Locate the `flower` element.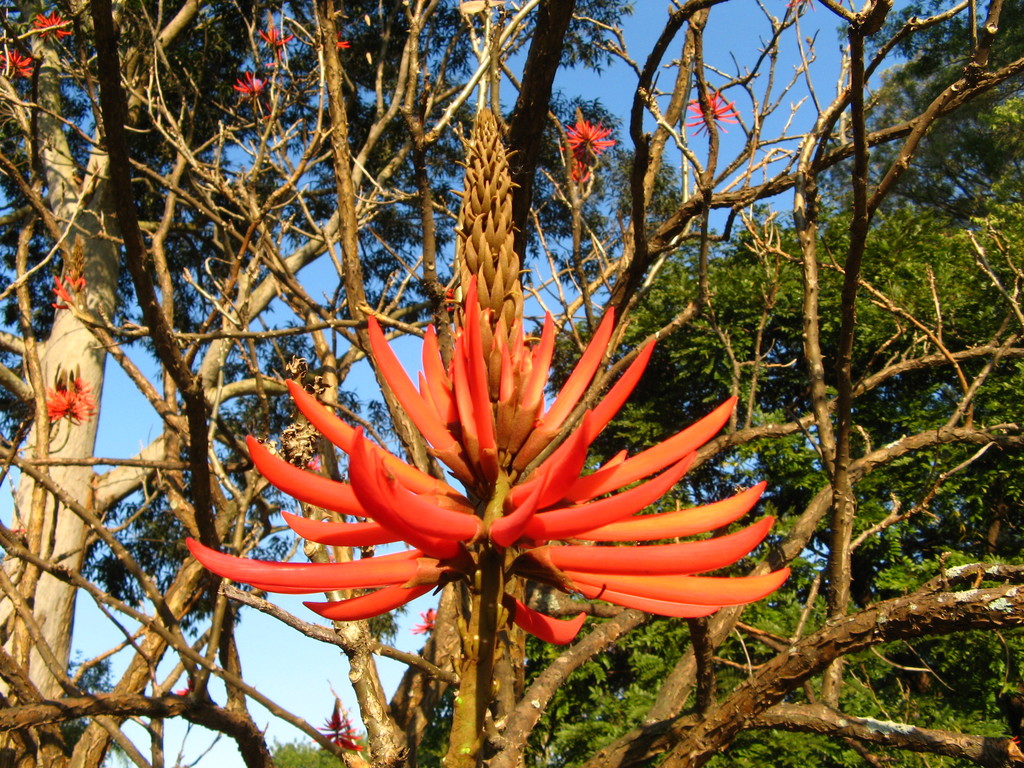
Element bbox: 559,117,612,159.
